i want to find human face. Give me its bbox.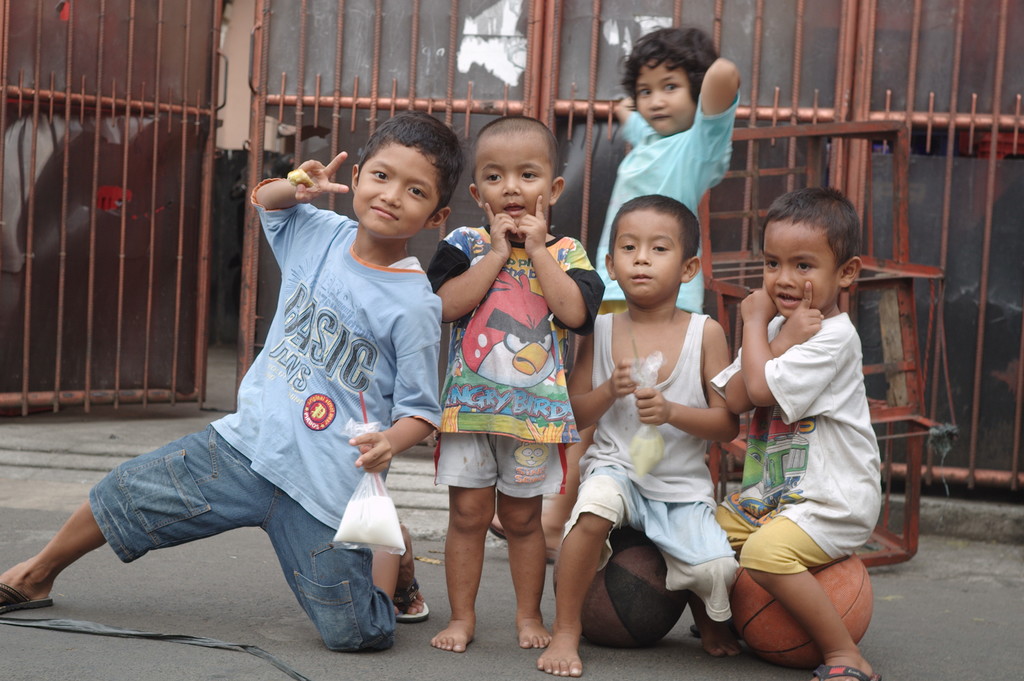
Rect(613, 206, 687, 304).
